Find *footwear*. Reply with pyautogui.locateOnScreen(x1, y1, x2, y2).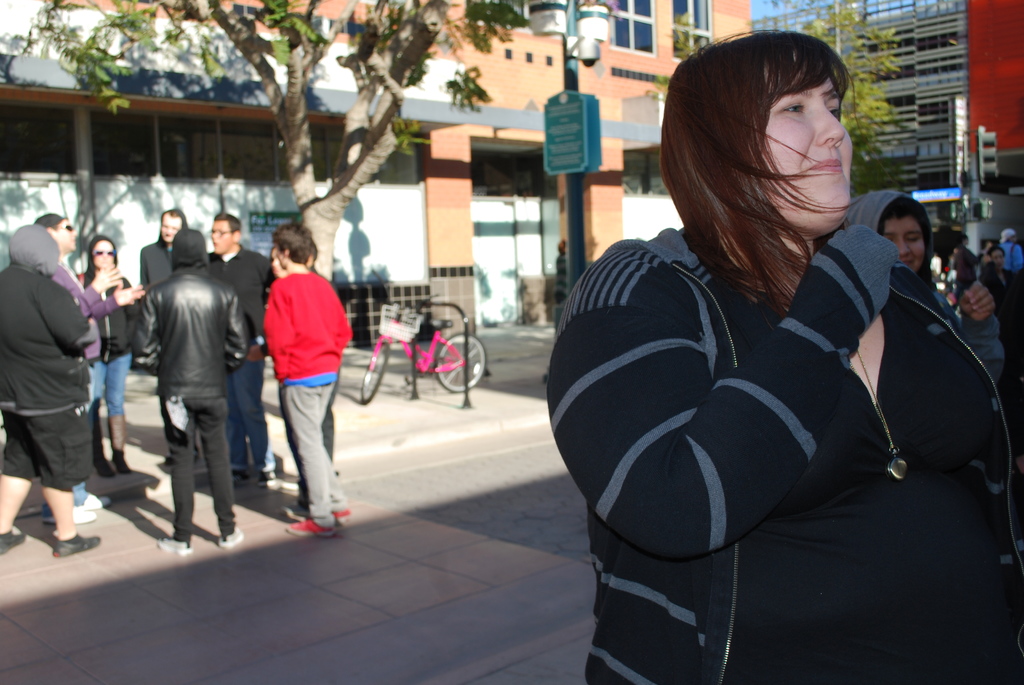
pyautogui.locateOnScreen(46, 508, 95, 524).
